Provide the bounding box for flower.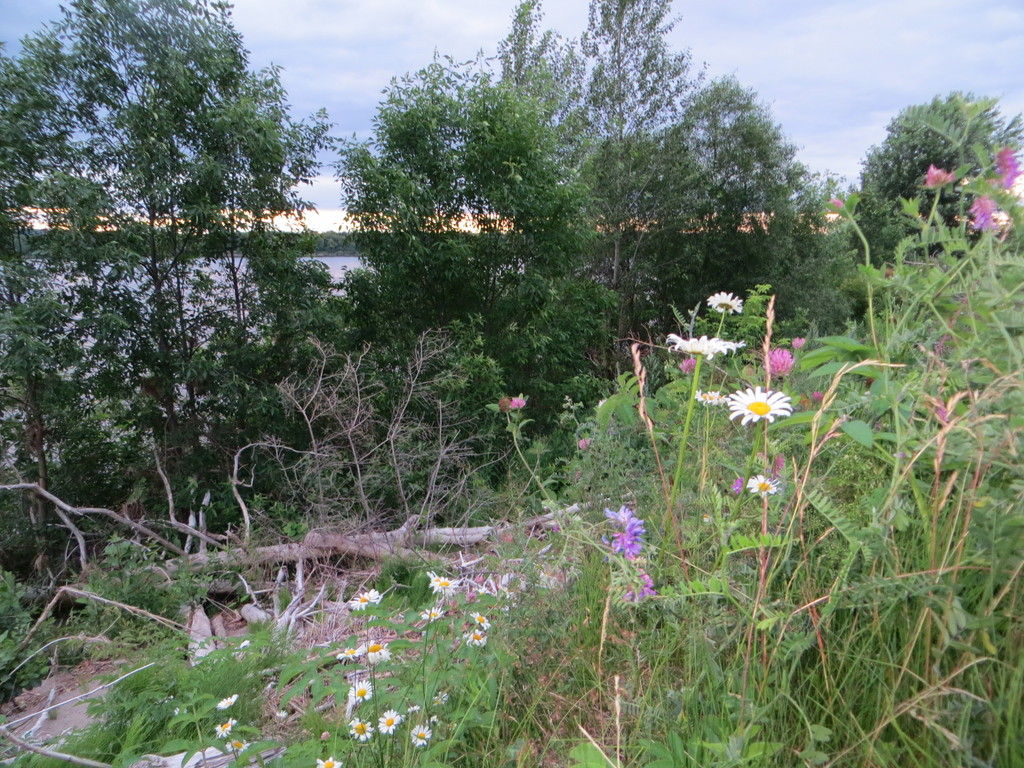
box(727, 478, 743, 498).
